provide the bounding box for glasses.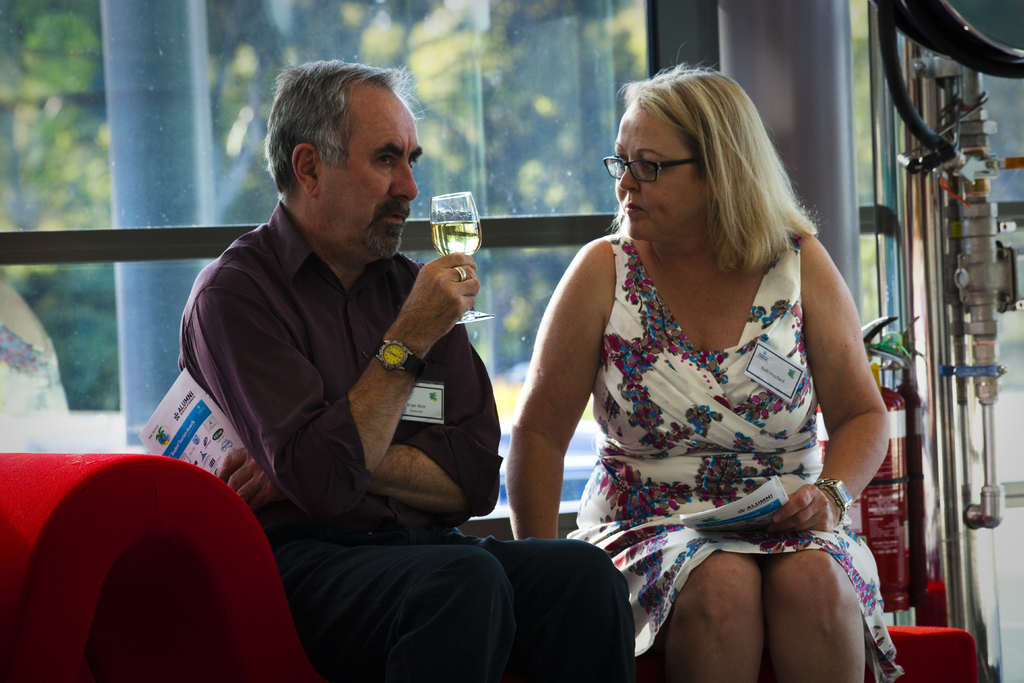
box=[601, 152, 705, 188].
